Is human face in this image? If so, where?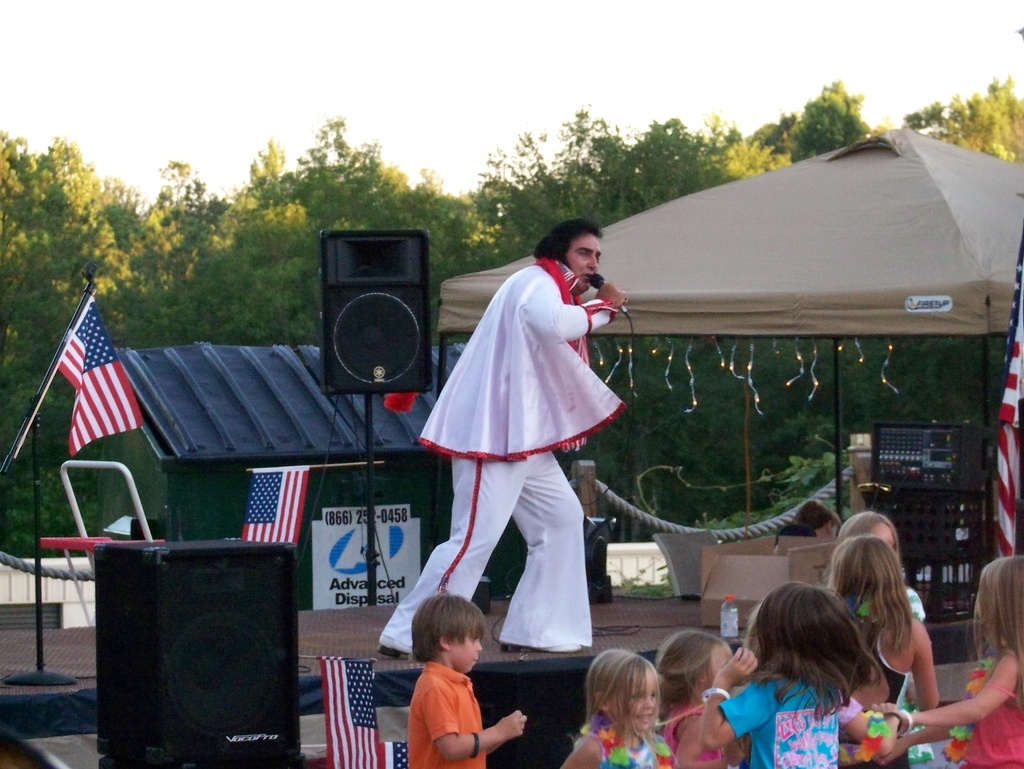
Yes, at (869, 520, 894, 550).
